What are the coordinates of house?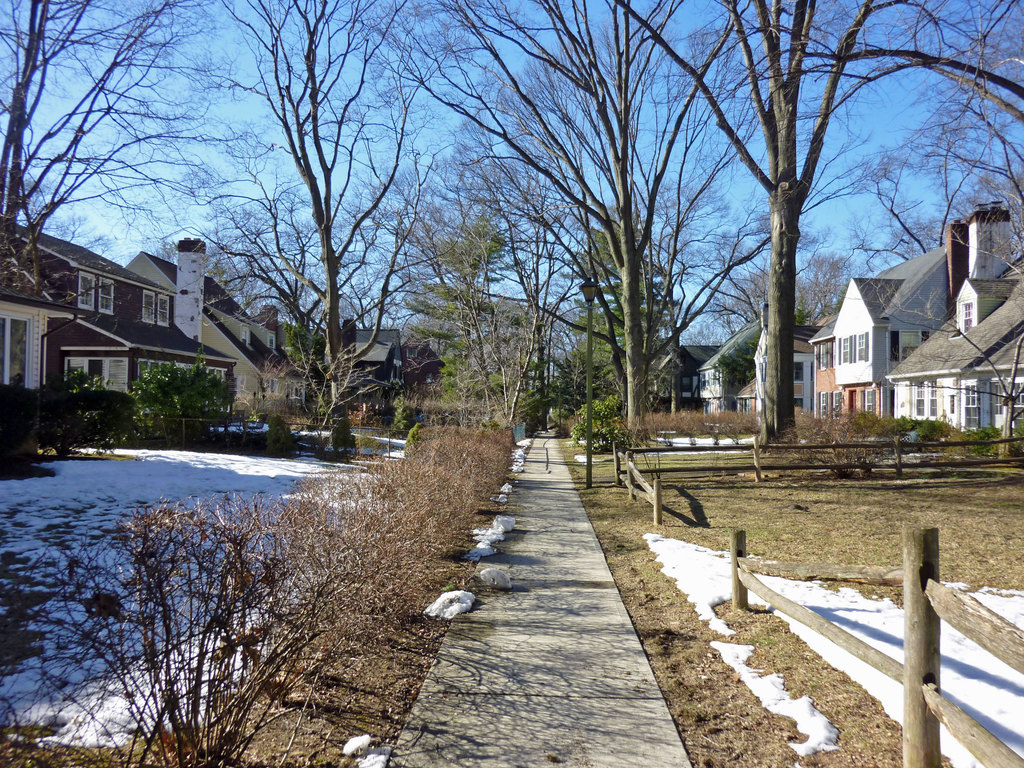
<bbox>887, 205, 1006, 359</bbox>.
